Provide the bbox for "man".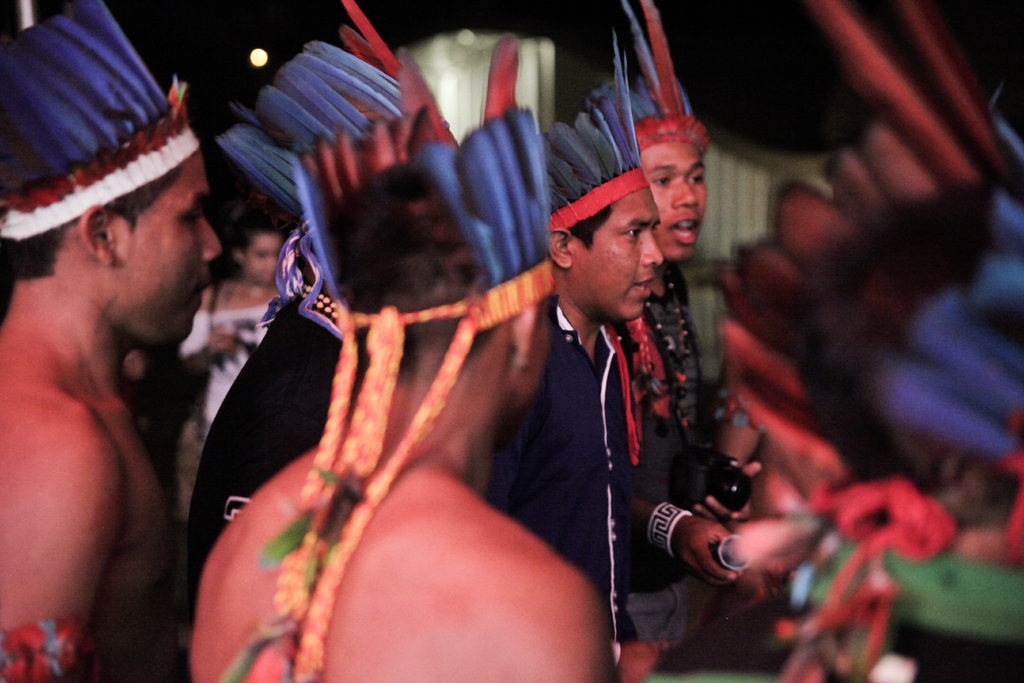
<region>492, 131, 660, 676</region>.
